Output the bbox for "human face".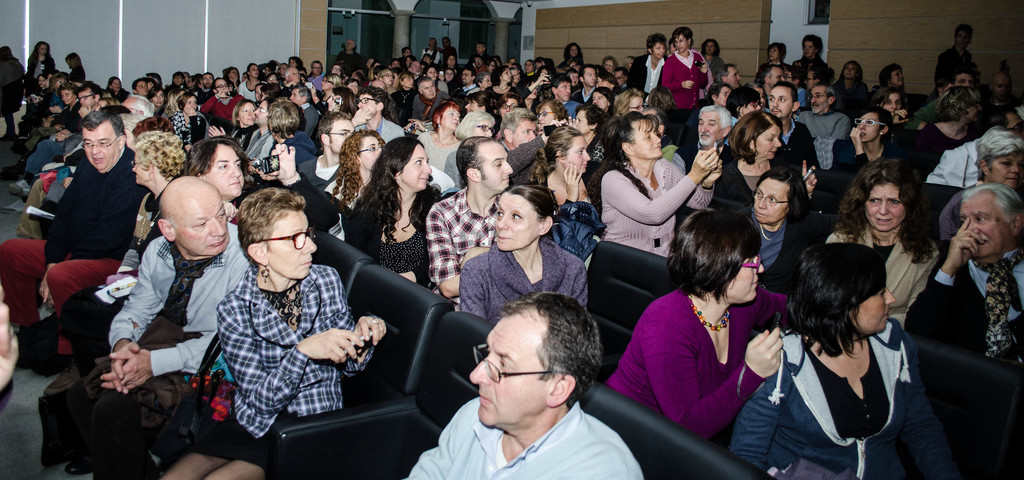
detection(863, 185, 904, 231).
